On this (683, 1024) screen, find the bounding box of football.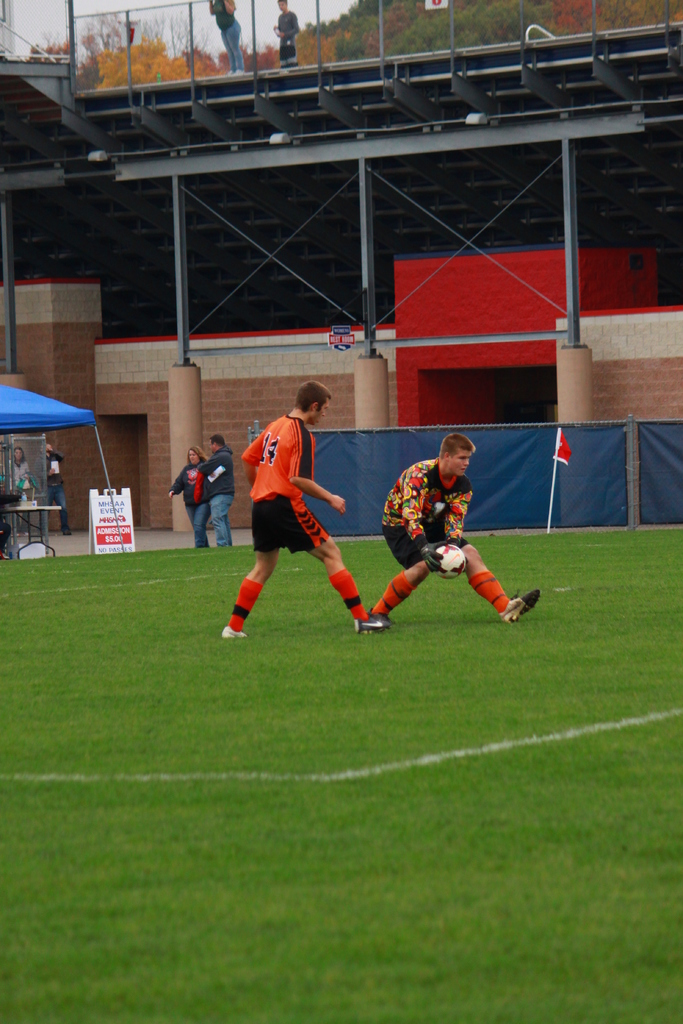
Bounding box: 436, 538, 466, 579.
